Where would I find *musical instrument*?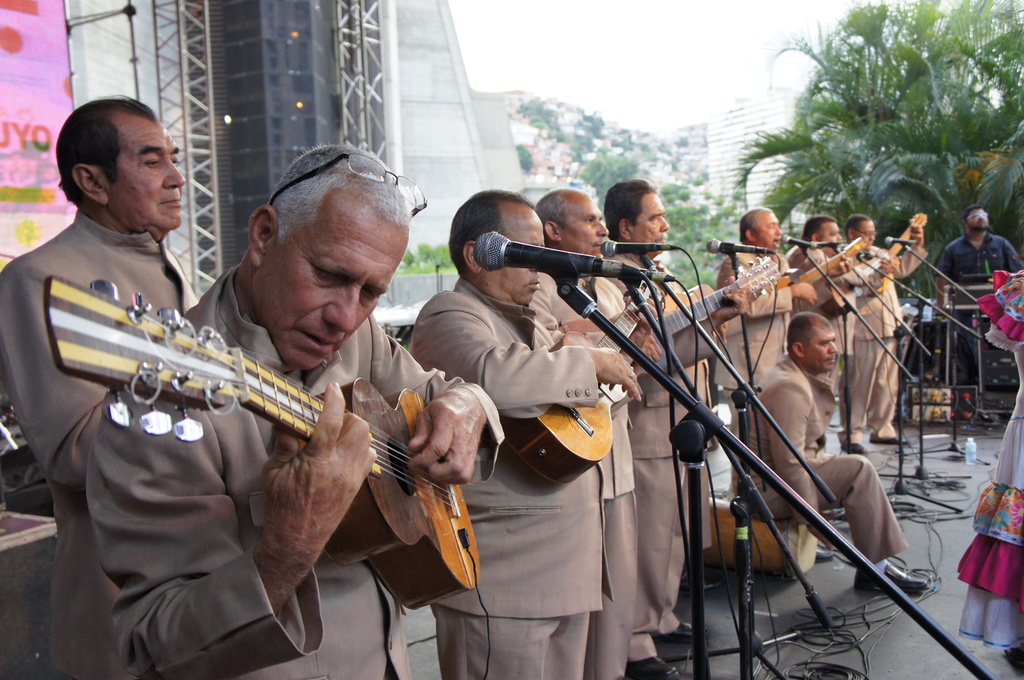
At box=[670, 491, 820, 579].
